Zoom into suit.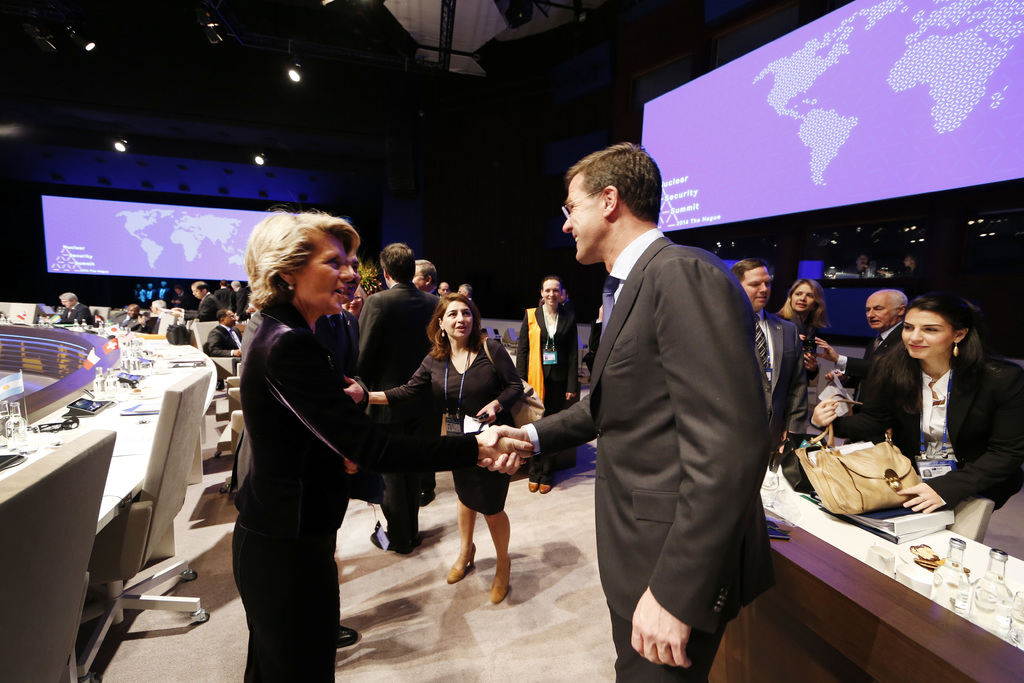
Zoom target: (left=358, top=282, right=445, bottom=546).
